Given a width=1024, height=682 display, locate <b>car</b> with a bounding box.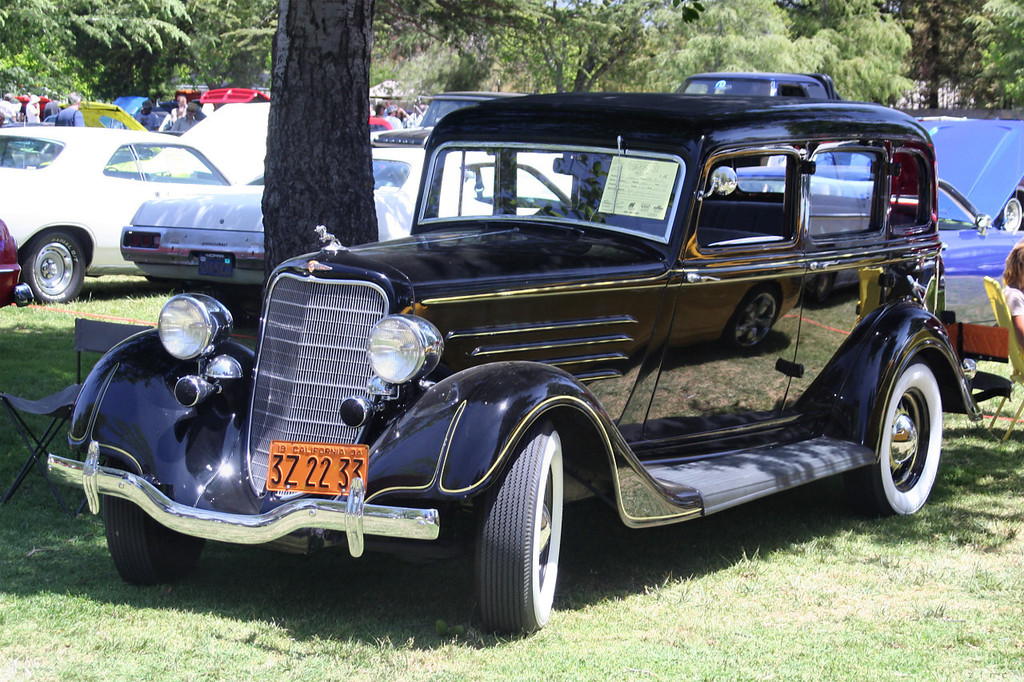
Located: <bbox>61, 94, 998, 632</bbox>.
